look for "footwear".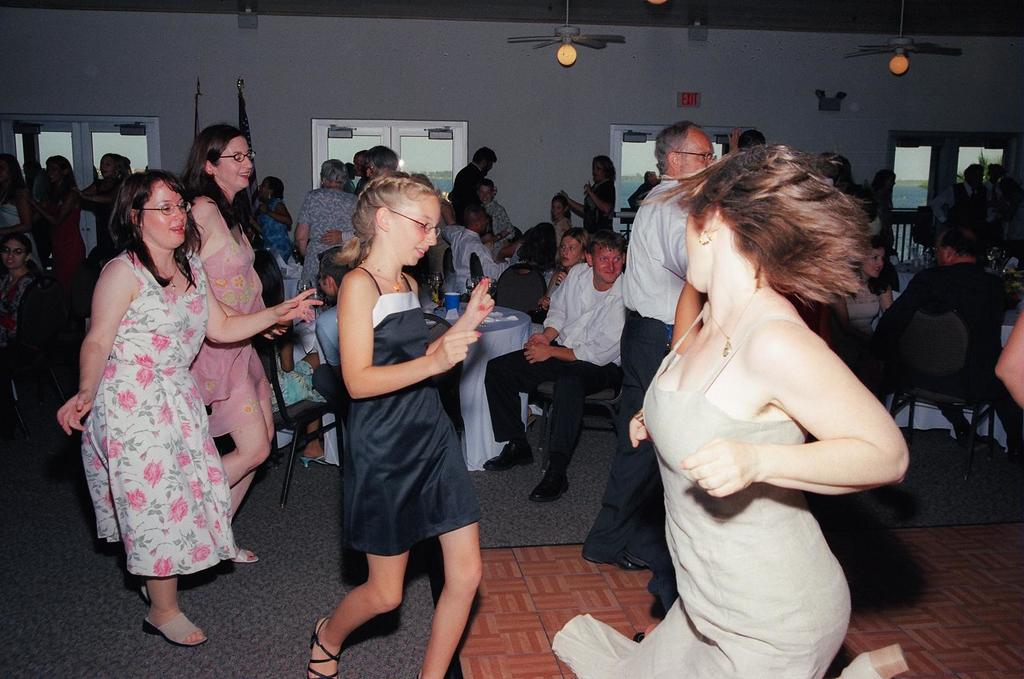
Found: box=[300, 451, 334, 469].
